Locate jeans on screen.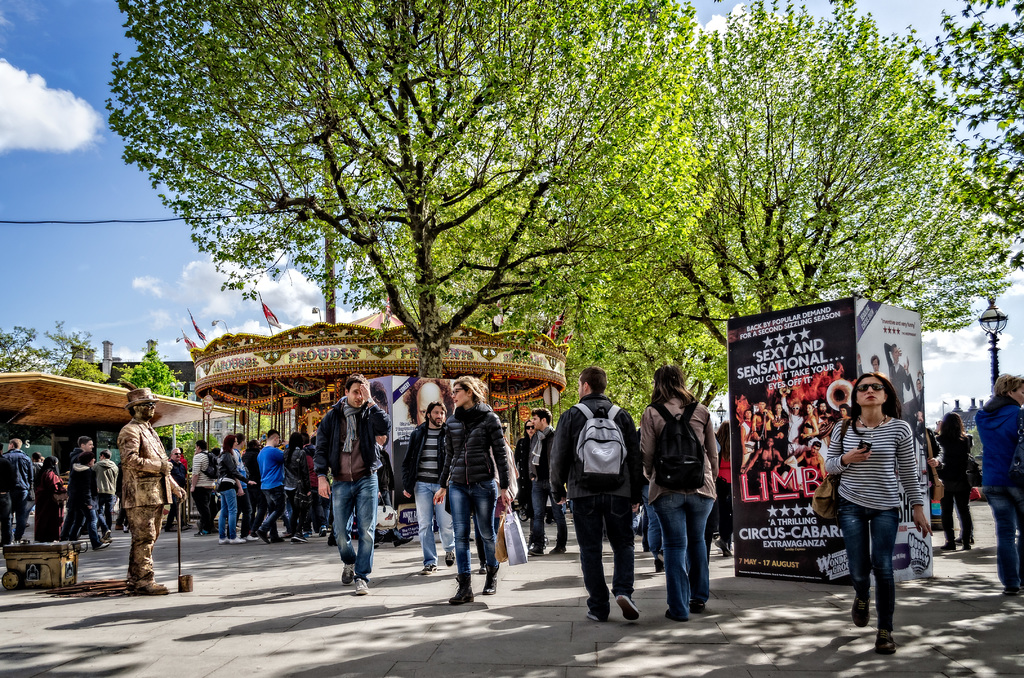
On screen at bbox=(641, 484, 662, 555).
